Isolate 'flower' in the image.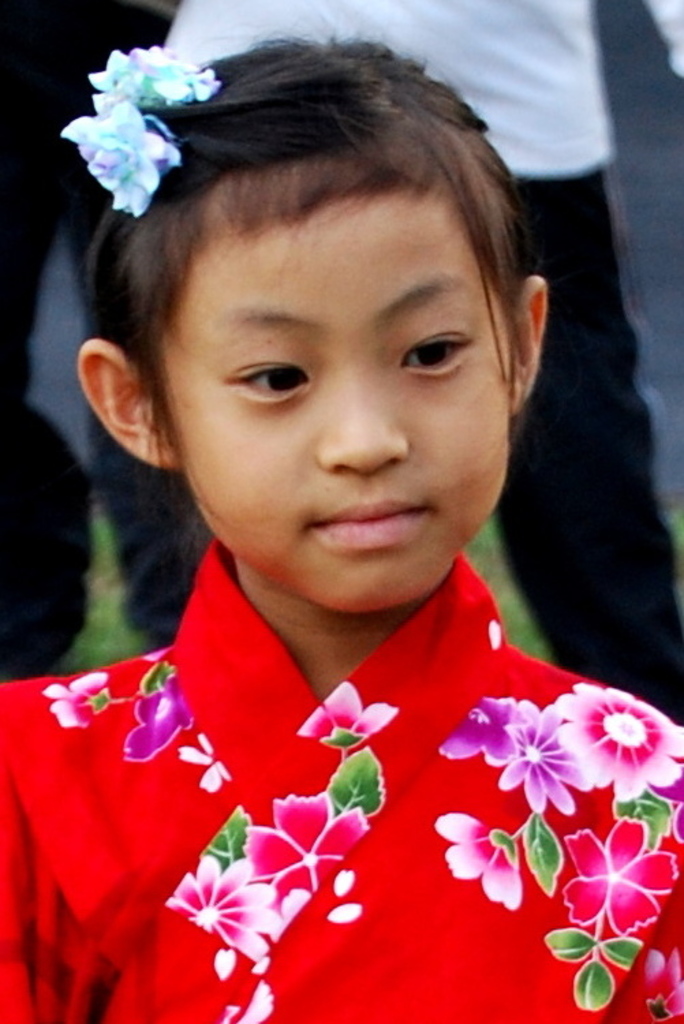
Isolated region: box=[123, 677, 198, 767].
